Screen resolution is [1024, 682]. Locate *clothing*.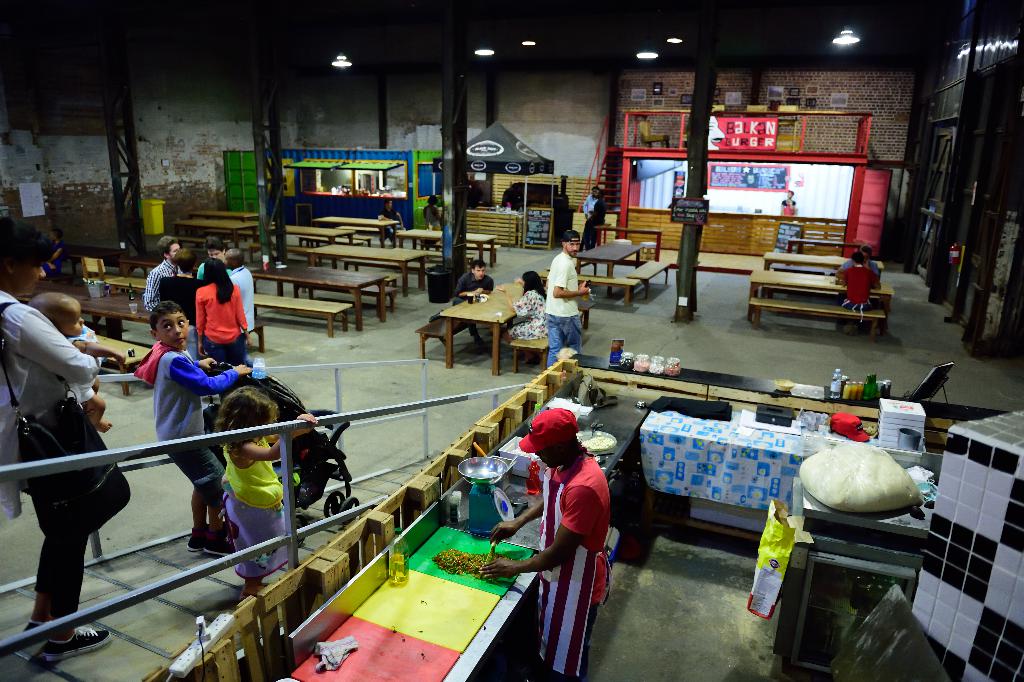
(x1=63, y1=324, x2=101, y2=403).
